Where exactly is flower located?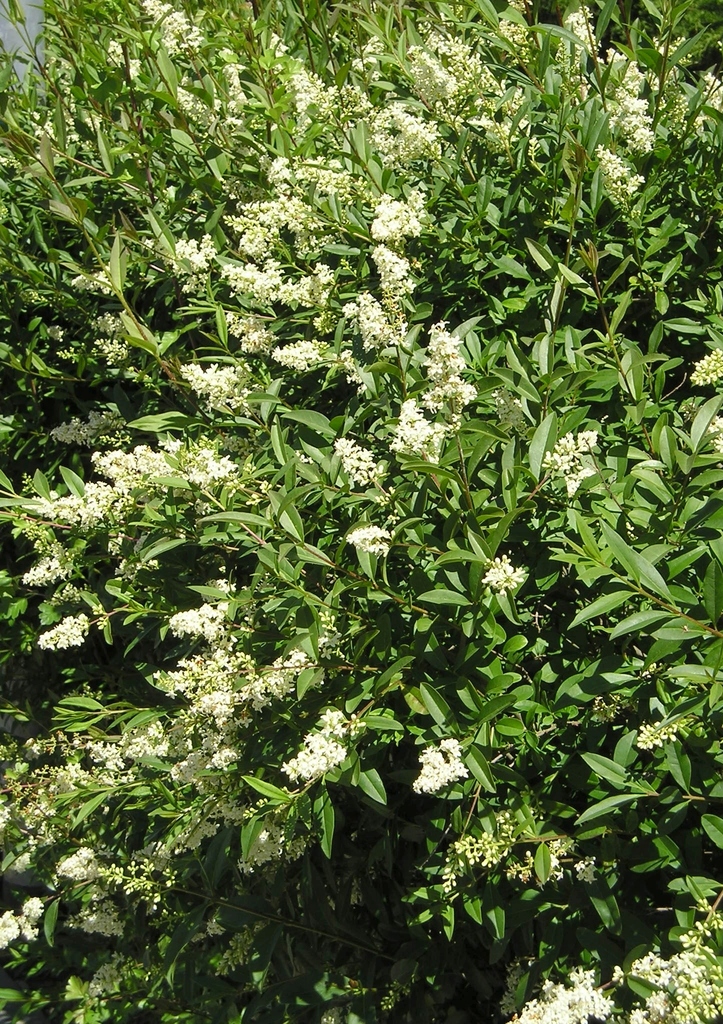
Its bounding box is bbox=(92, 949, 138, 1002).
